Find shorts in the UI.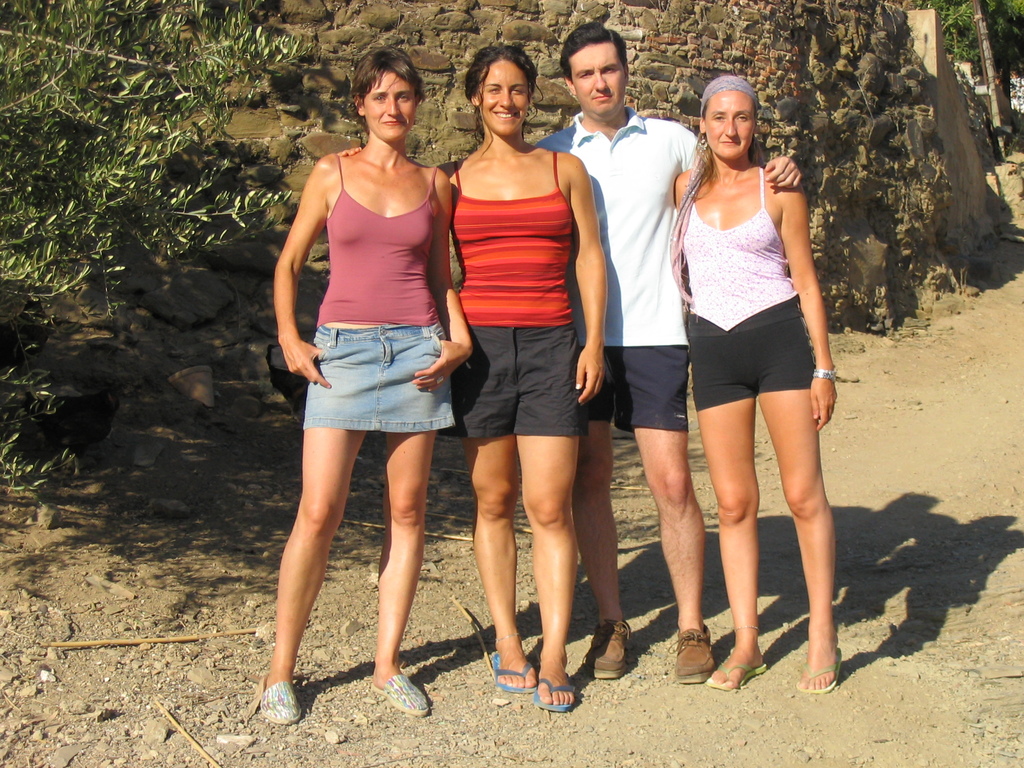
UI element at 580,346,689,431.
